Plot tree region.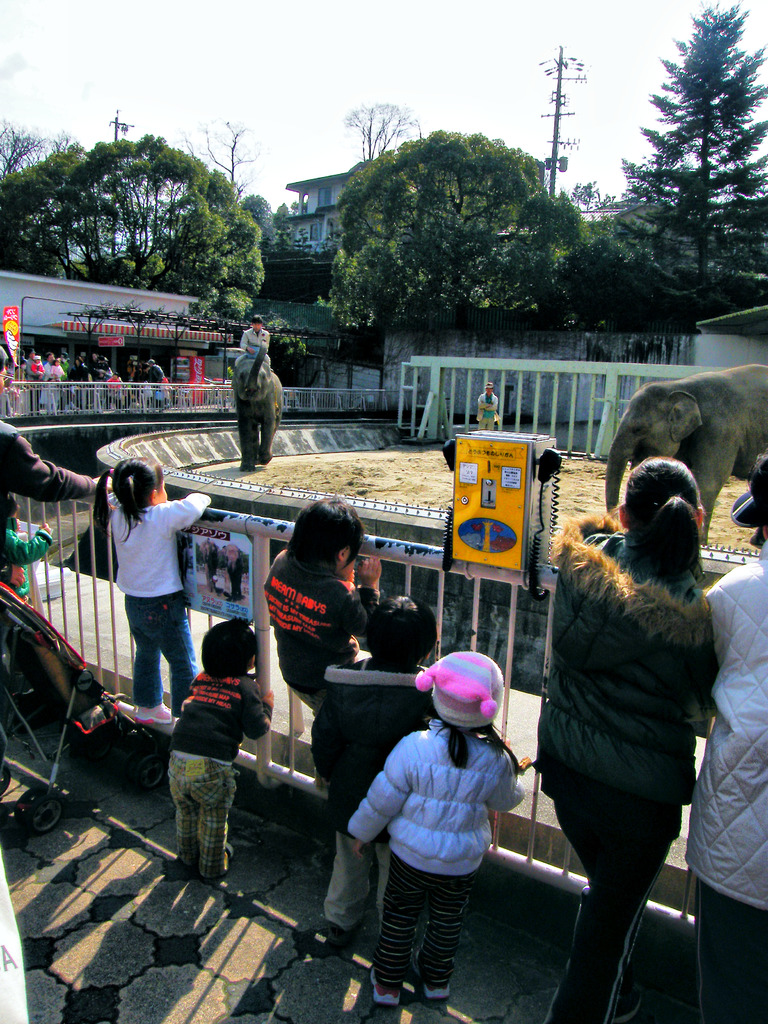
Plotted at l=163, t=95, r=278, b=213.
